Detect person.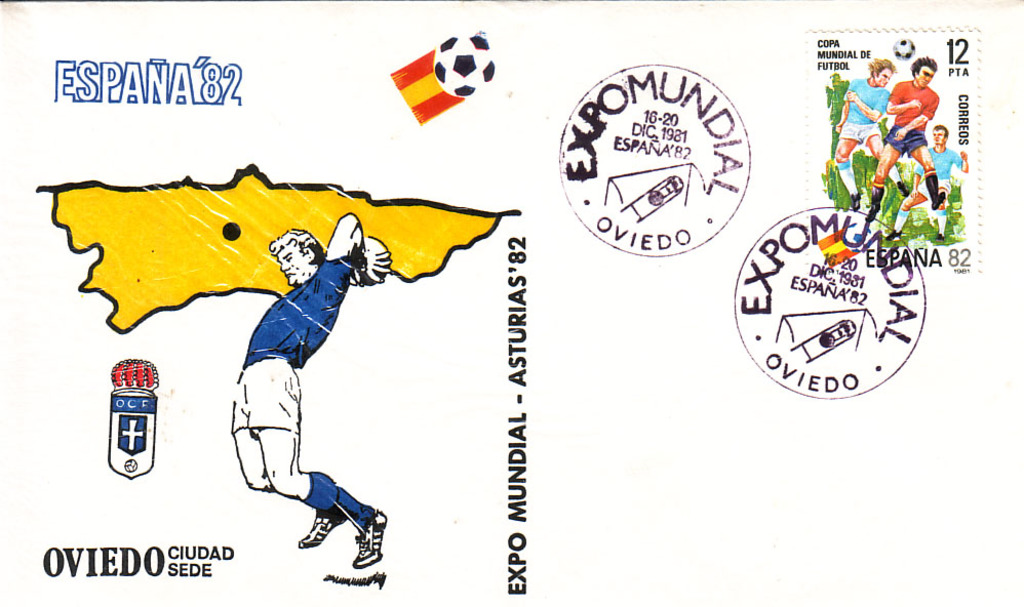
Detected at select_region(889, 123, 976, 245).
